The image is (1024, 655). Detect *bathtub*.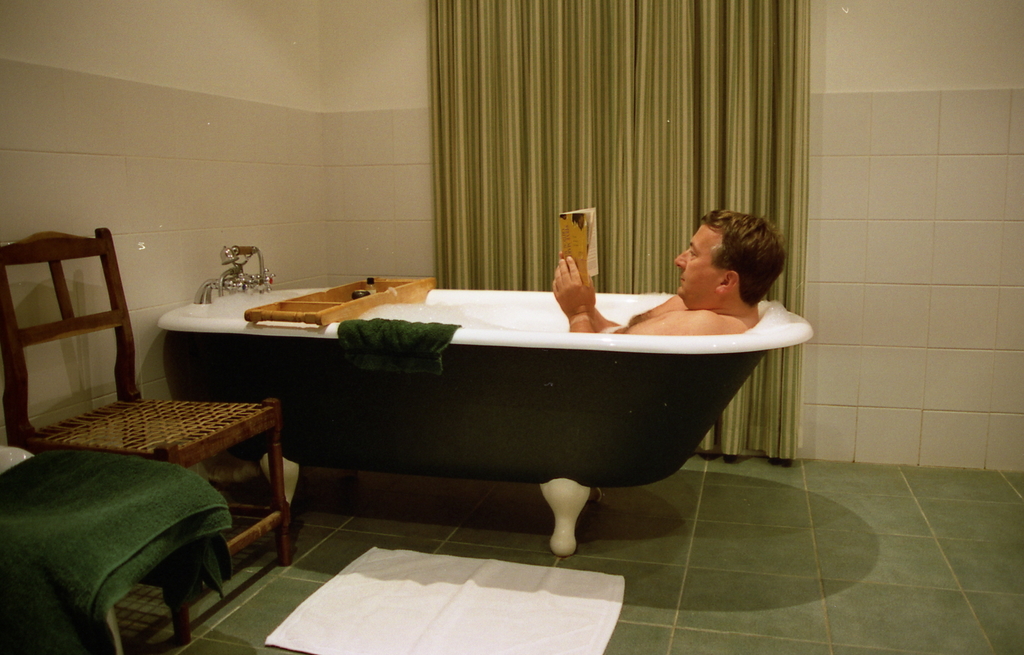
Detection: BBox(155, 264, 814, 556).
